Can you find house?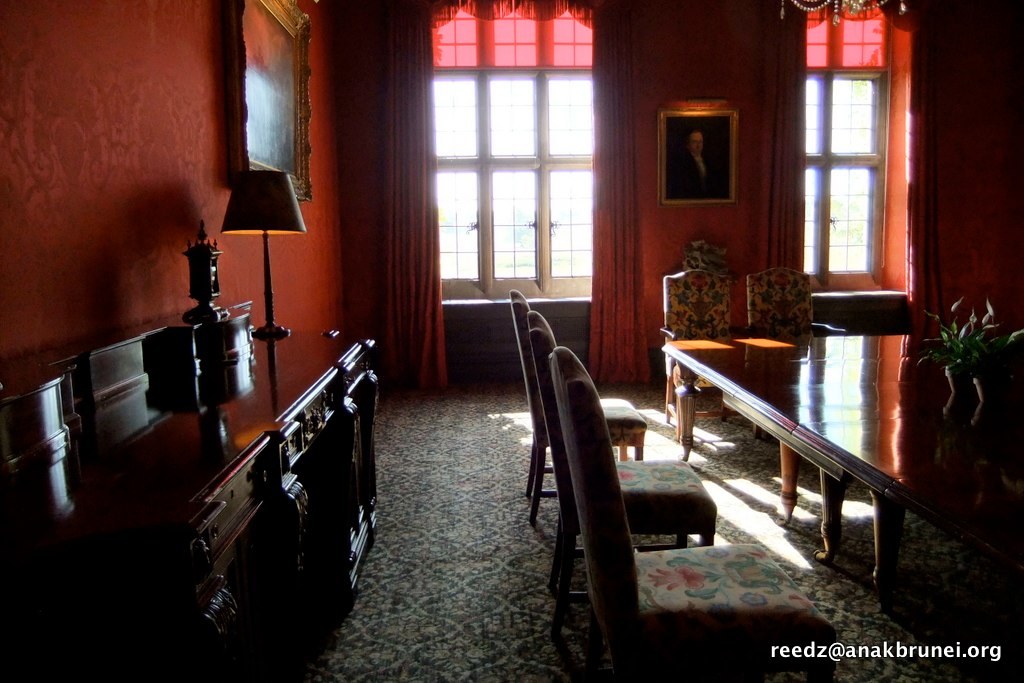
Yes, bounding box: BBox(0, 0, 1023, 682).
